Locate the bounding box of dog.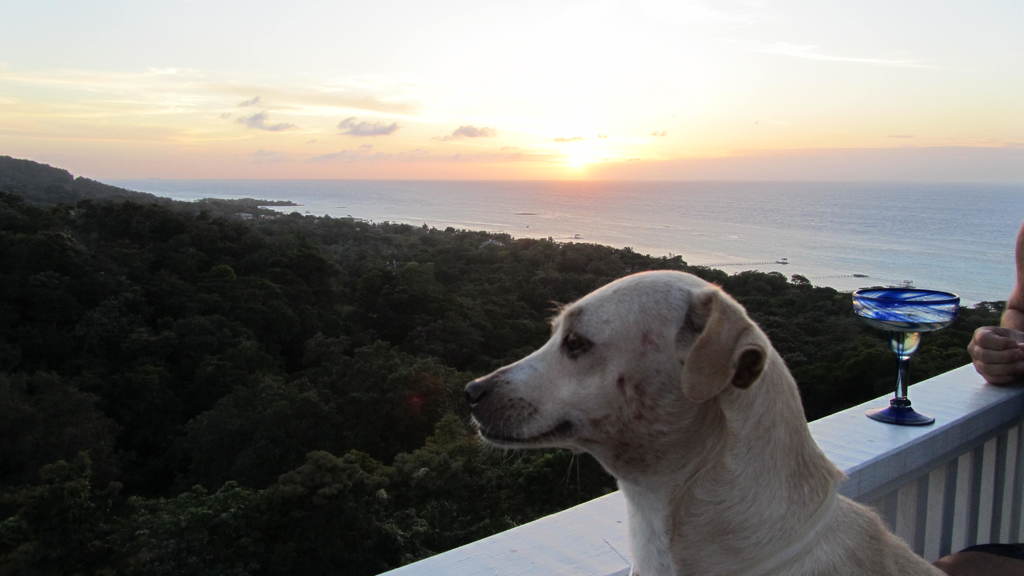
Bounding box: 463/271/945/575.
